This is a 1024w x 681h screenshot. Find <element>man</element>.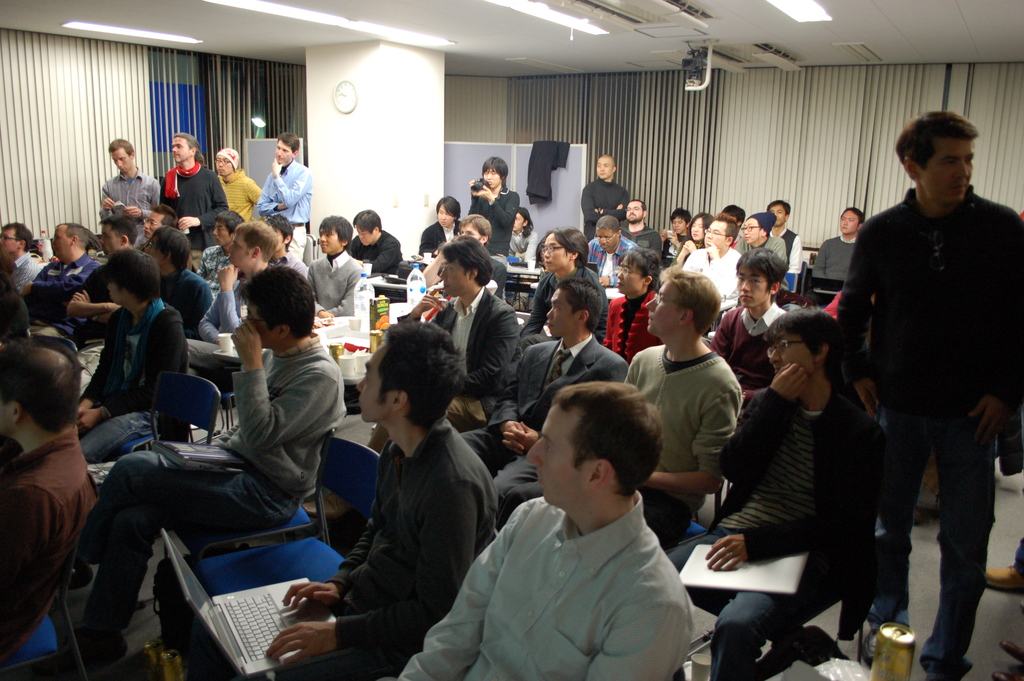
Bounding box: {"left": 404, "top": 378, "right": 700, "bottom": 680}.
